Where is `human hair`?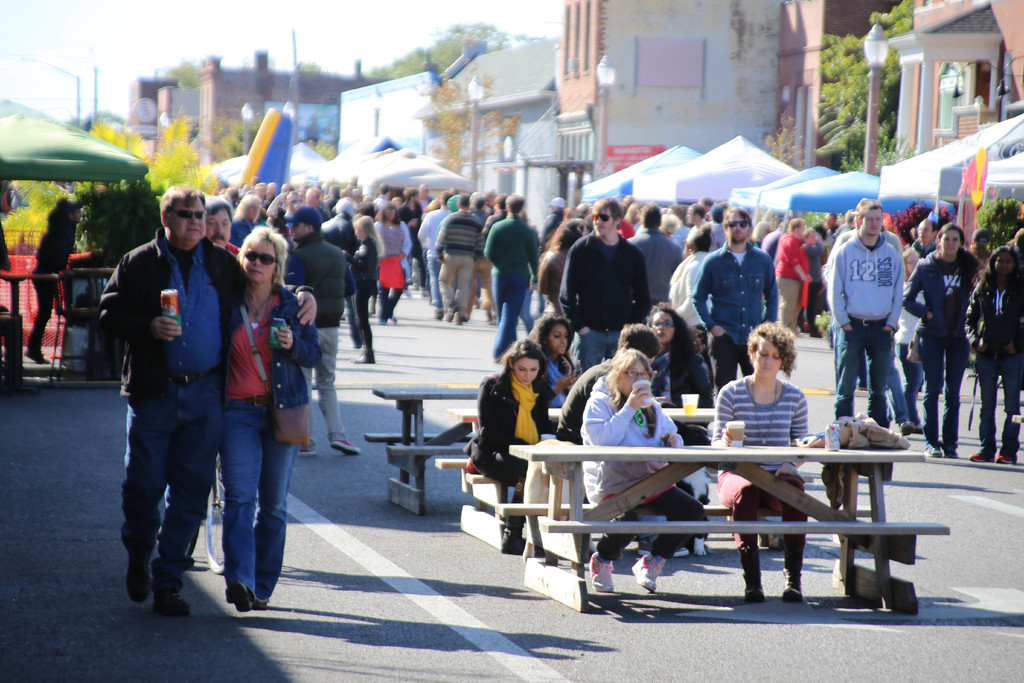
235:225:282:283.
